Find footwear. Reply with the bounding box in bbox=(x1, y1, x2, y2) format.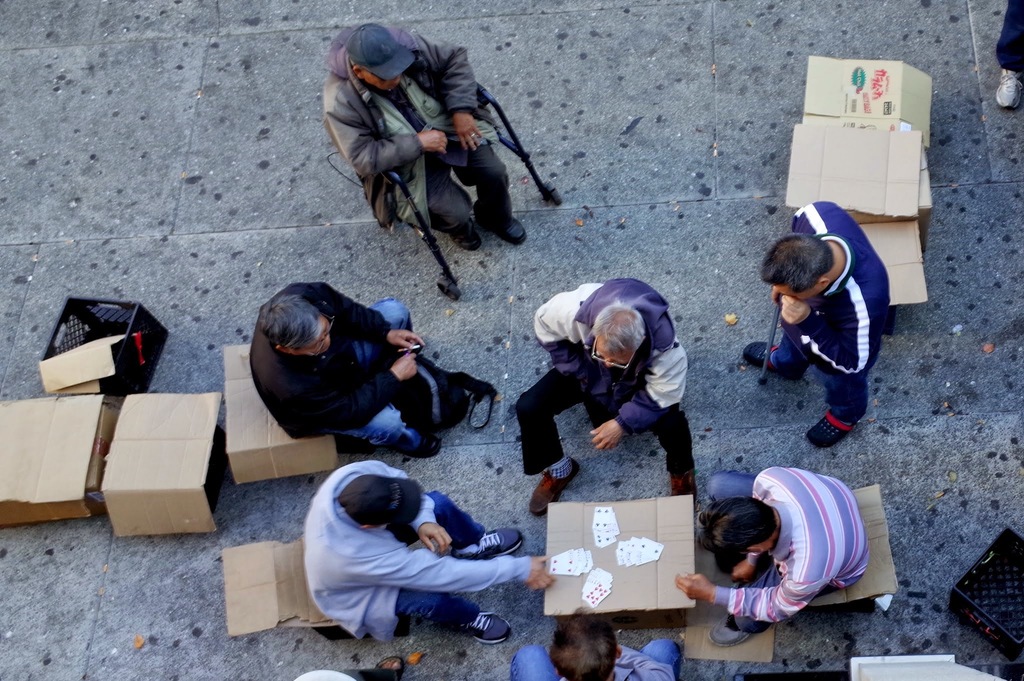
bbox=(392, 440, 443, 459).
